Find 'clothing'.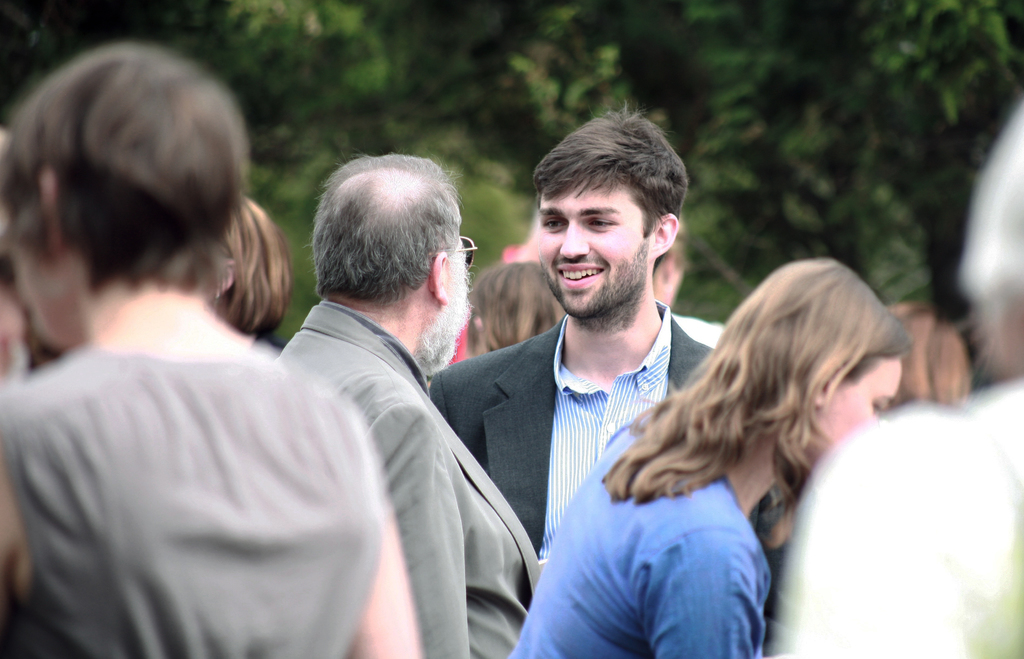
pyautogui.locateOnScreen(0, 245, 416, 647).
